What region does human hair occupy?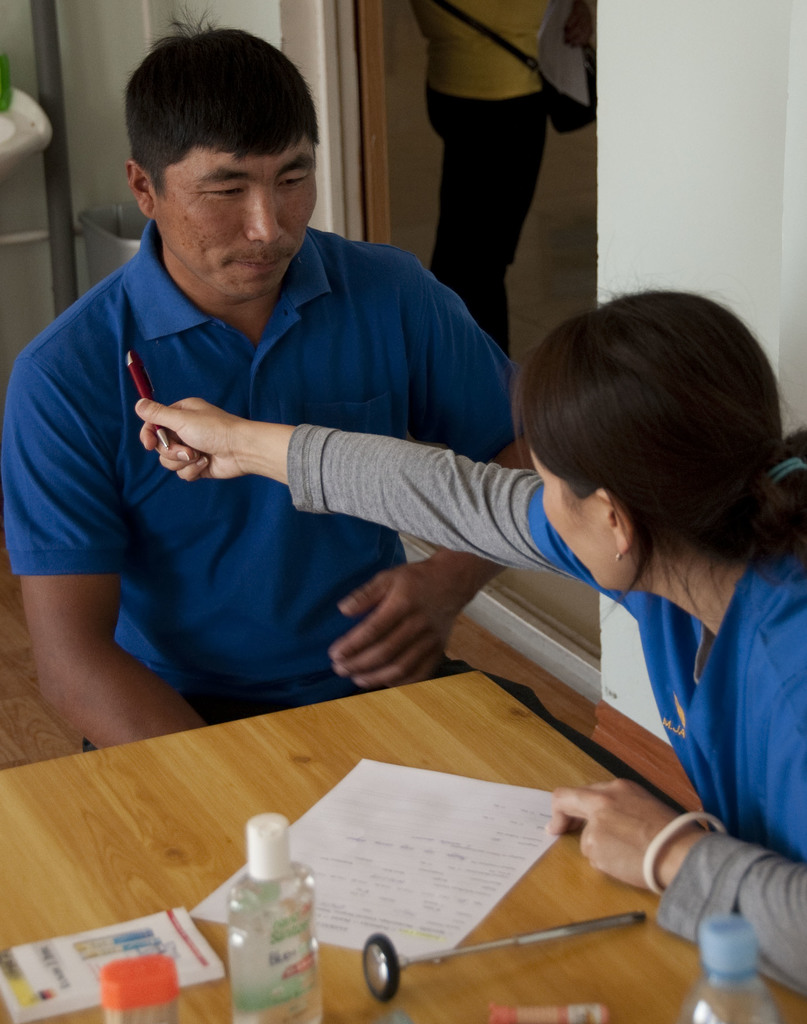
bbox(117, 3, 320, 207).
